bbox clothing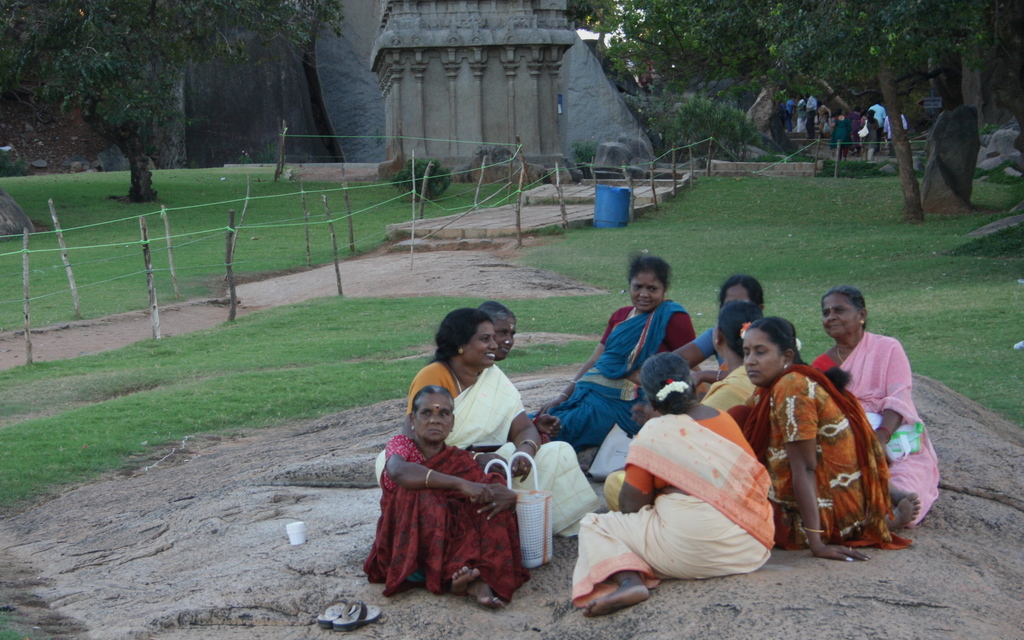
box(693, 333, 724, 376)
